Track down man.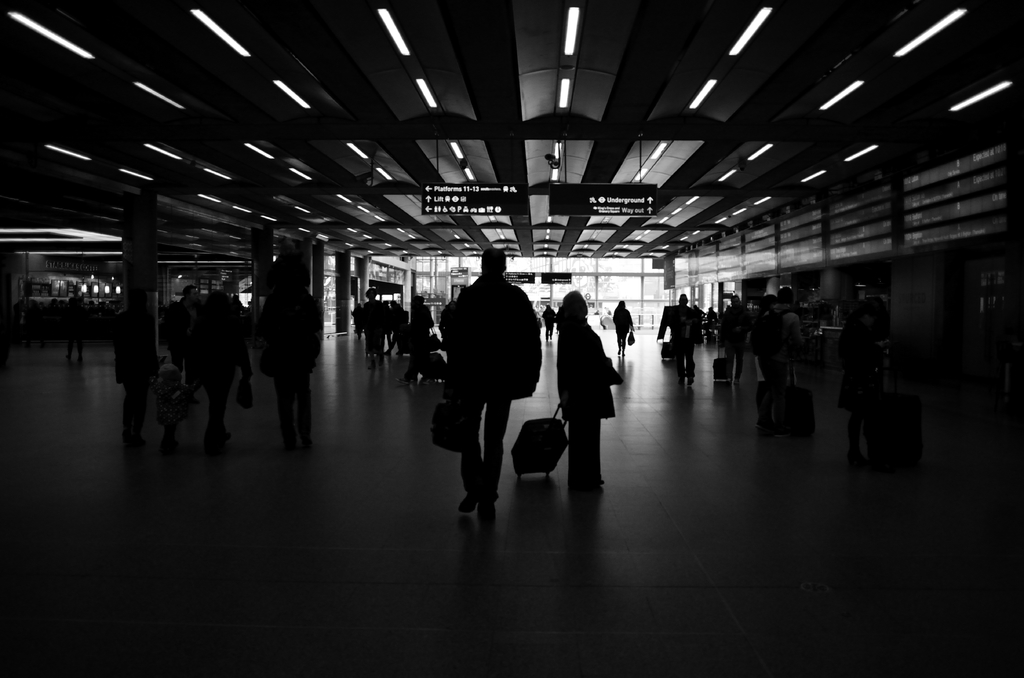
Tracked to (left=740, top=289, right=805, bottom=389).
